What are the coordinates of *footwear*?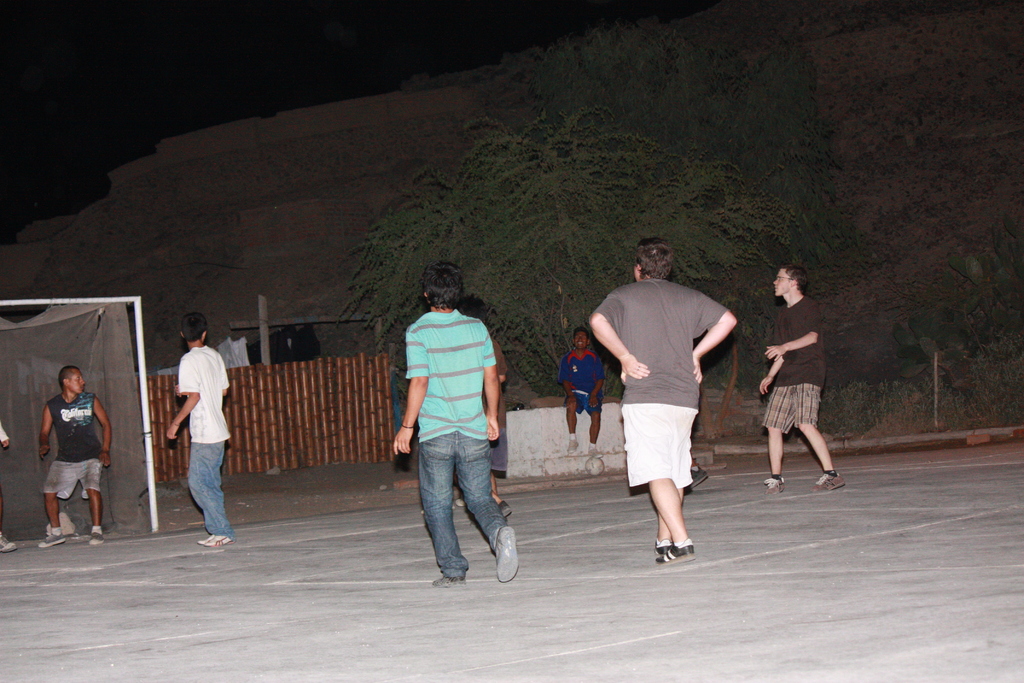
select_region(762, 477, 785, 493).
